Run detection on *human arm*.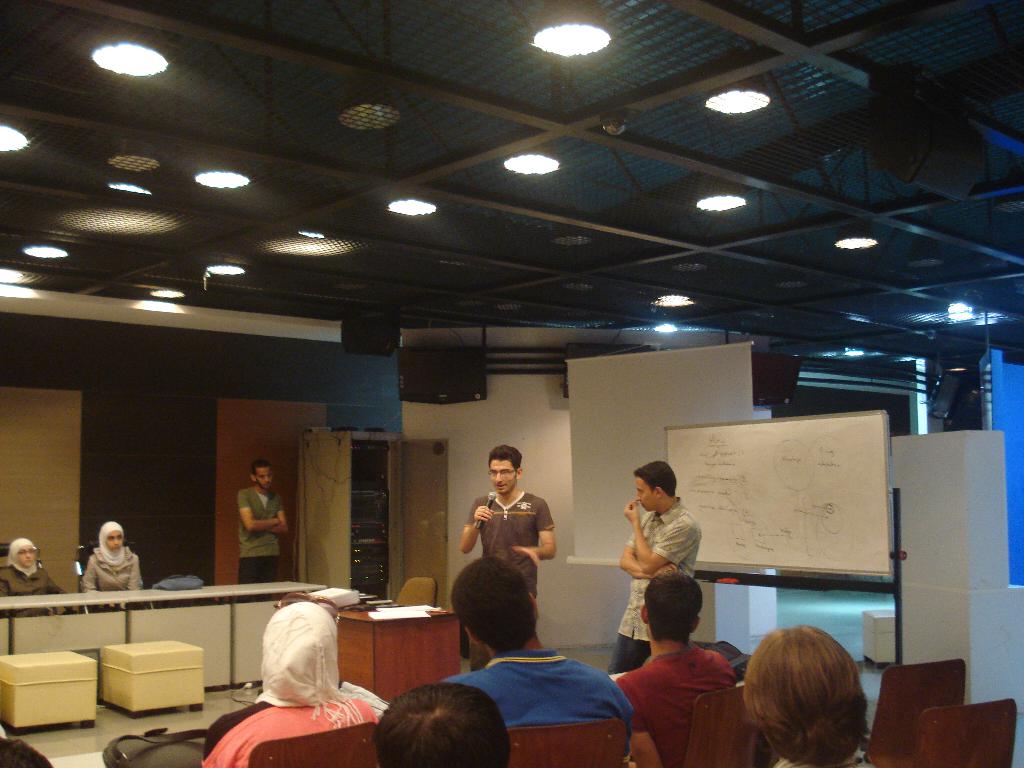
Result: 618,508,677,582.
